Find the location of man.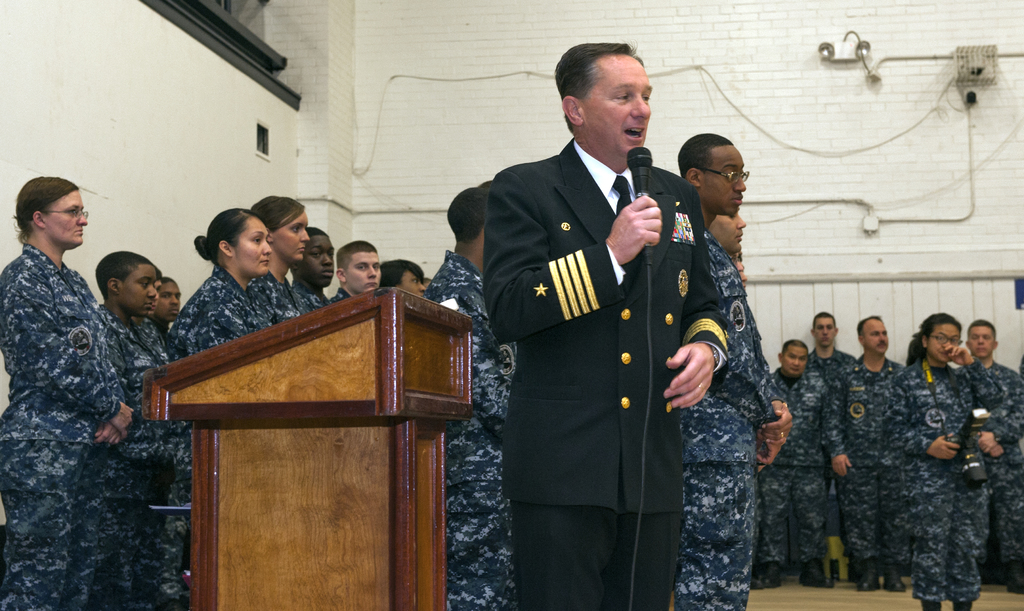
Location: rect(753, 336, 829, 594).
